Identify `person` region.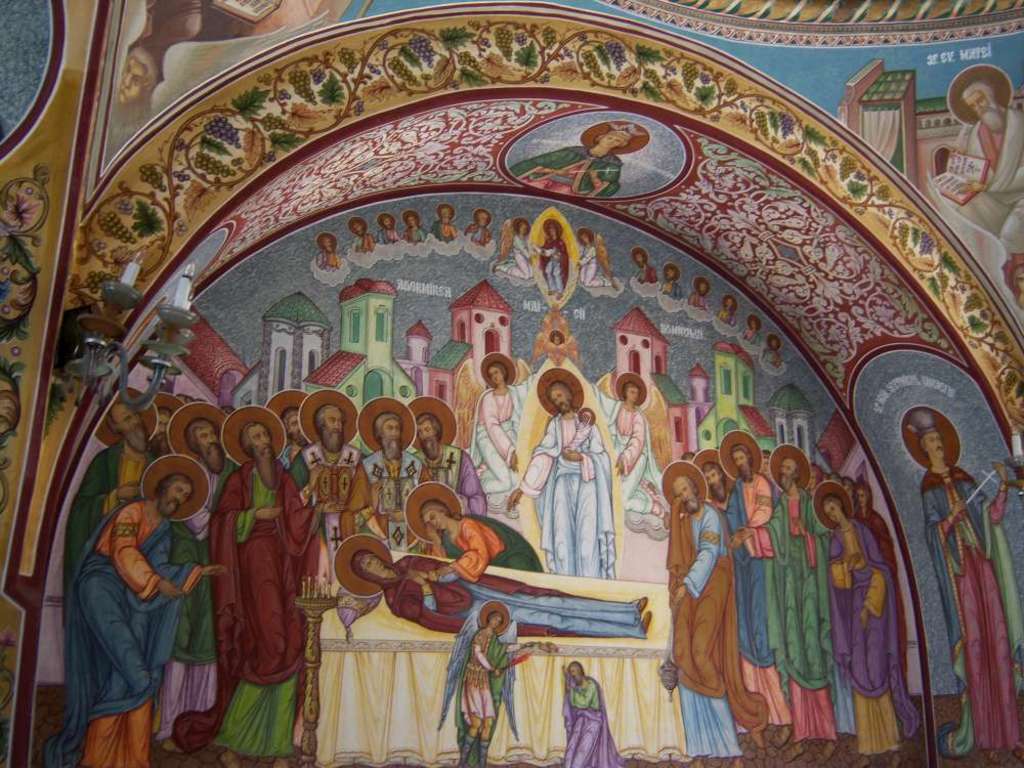
Region: select_region(632, 247, 783, 371).
